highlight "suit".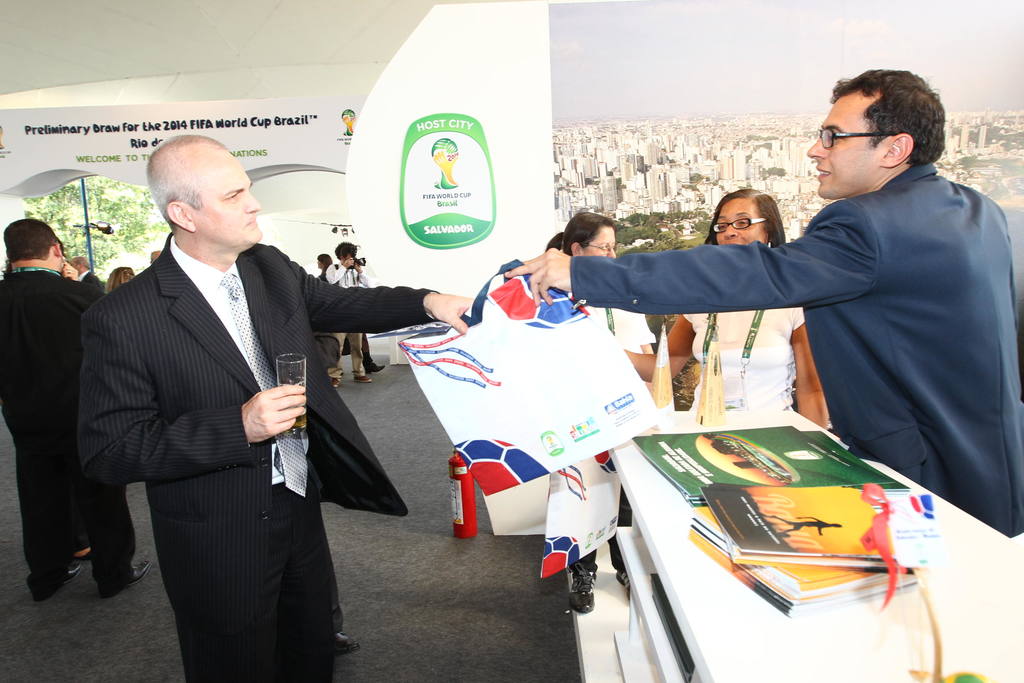
Highlighted region: bbox=(75, 232, 435, 682).
